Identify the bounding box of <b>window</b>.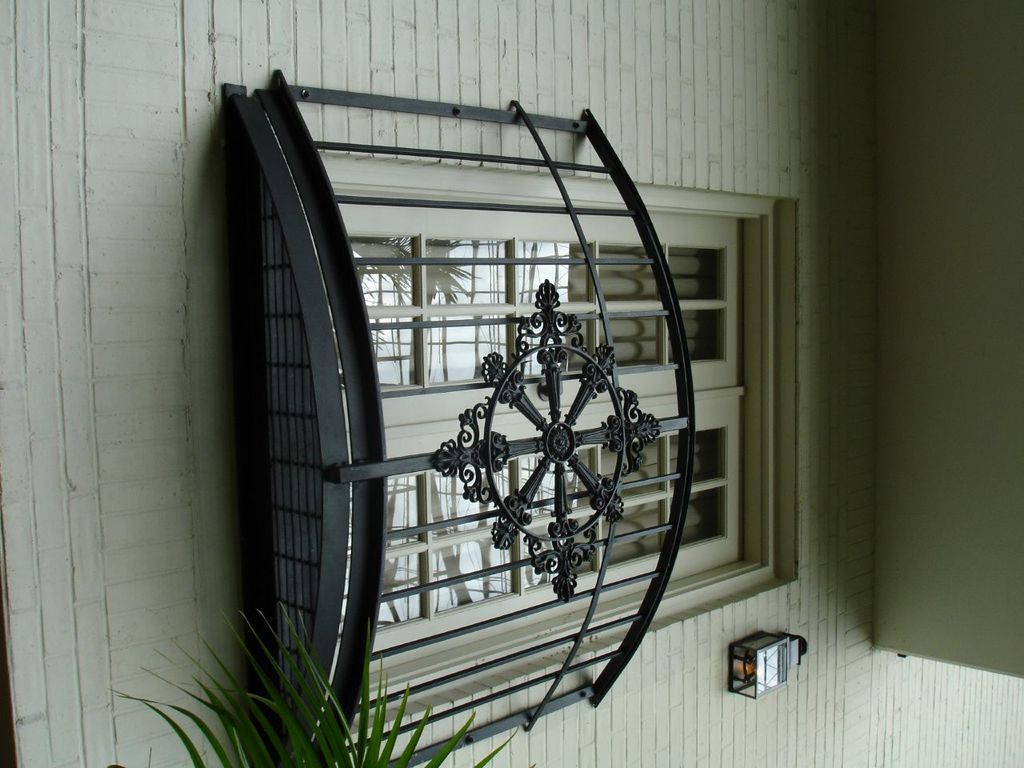
213, 99, 693, 601.
